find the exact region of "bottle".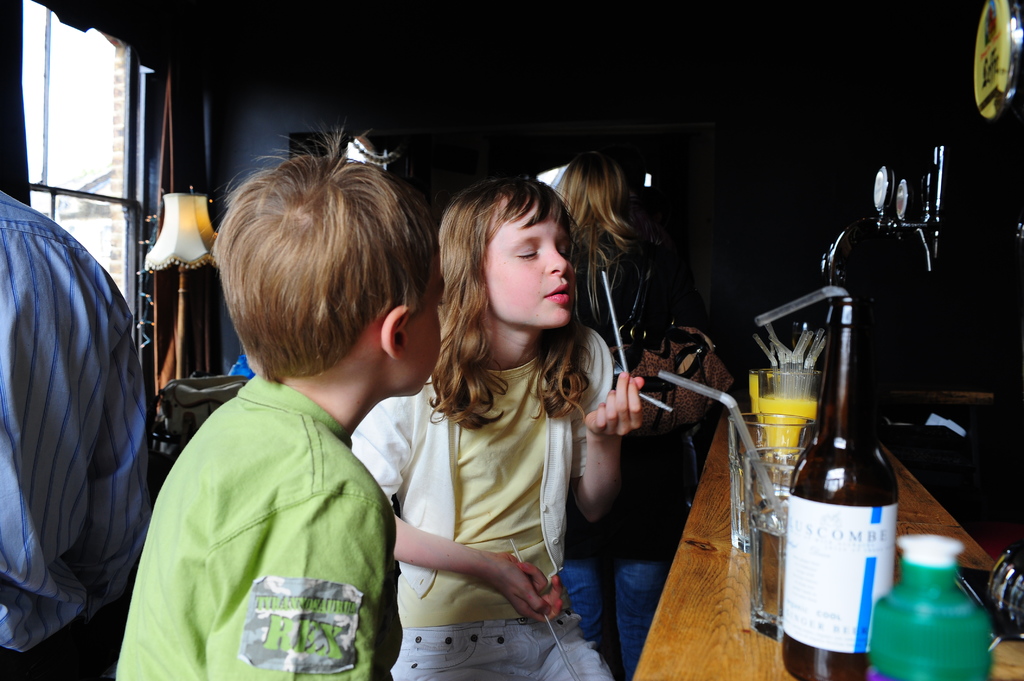
Exact region: <bbox>868, 533, 992, 680</bbox>.
